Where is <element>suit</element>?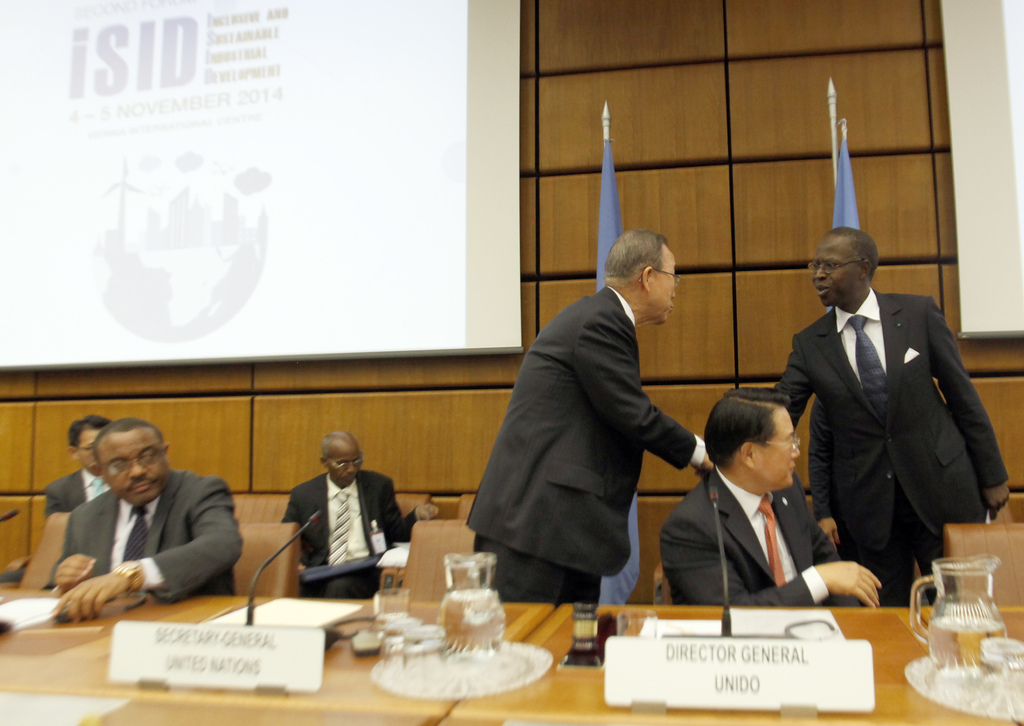
BBox(662, 461, 861, 627).
